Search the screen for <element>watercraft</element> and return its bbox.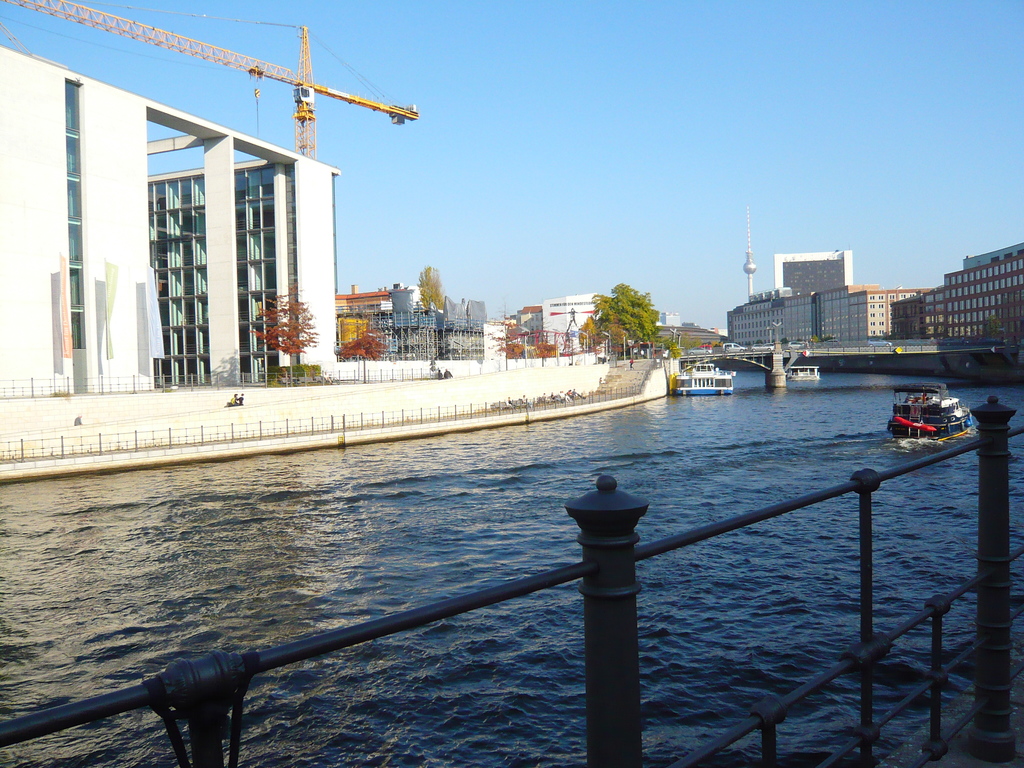
Found: locate(782, 365, 819, 388).
